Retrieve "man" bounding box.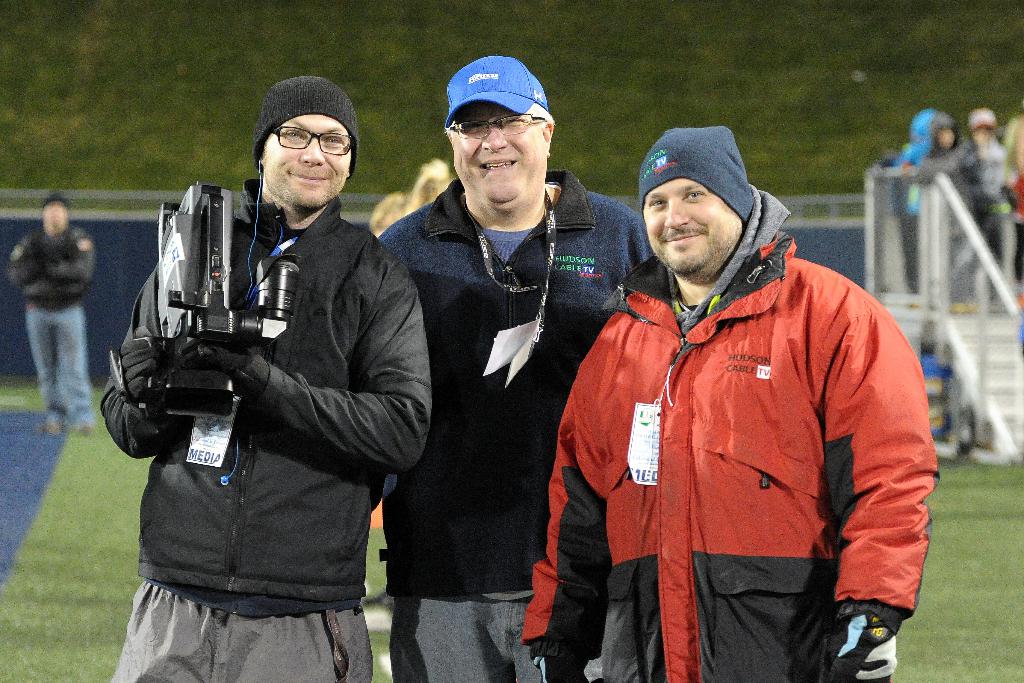
Bounding box: <box>99,63,457,675</box>.
